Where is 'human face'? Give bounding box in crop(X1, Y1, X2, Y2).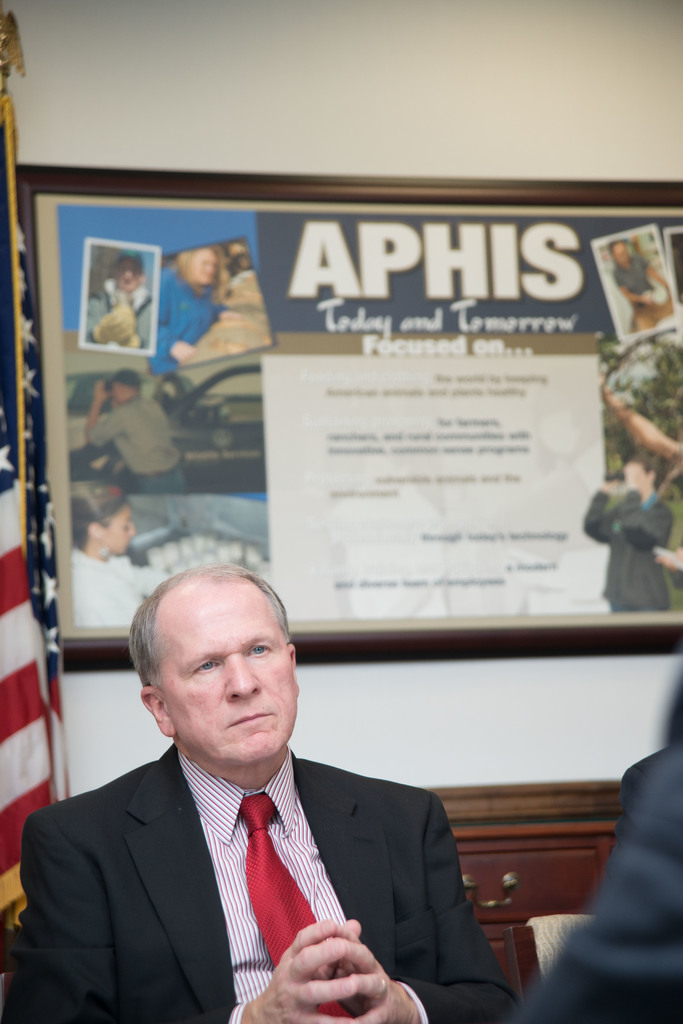
crop(156, 581, 297, 769).
